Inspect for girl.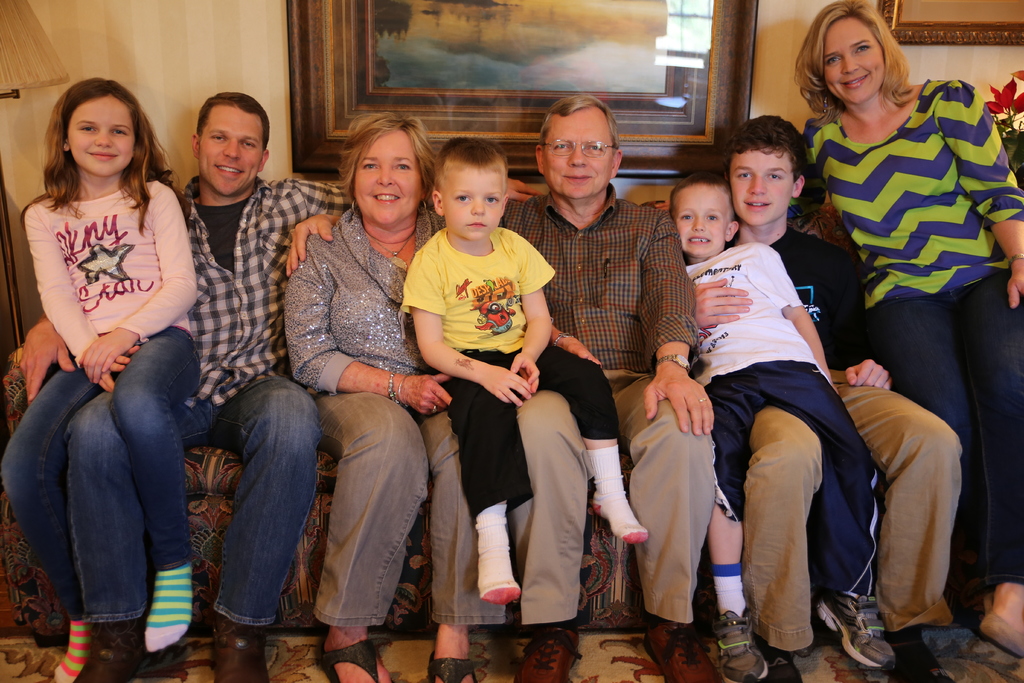
Inspection: <bbox>286, 106, 428, 677</bbox>.
